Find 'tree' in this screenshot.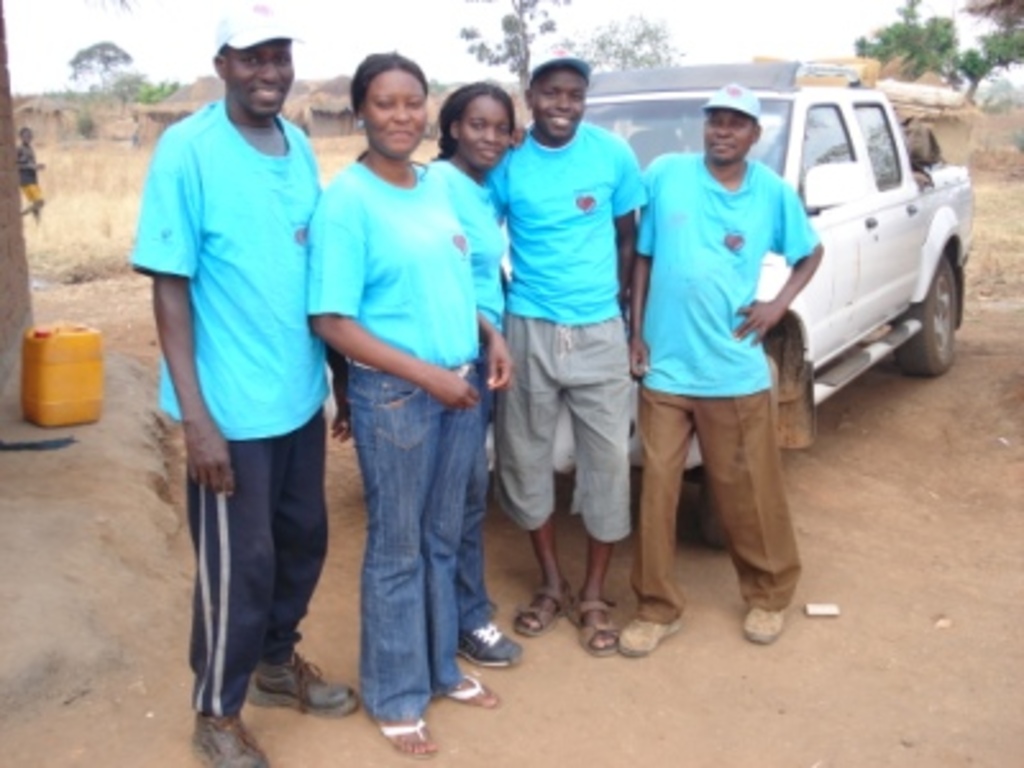
The bounding box for 'tree' is bbox=[865, 3, 963, 79].
